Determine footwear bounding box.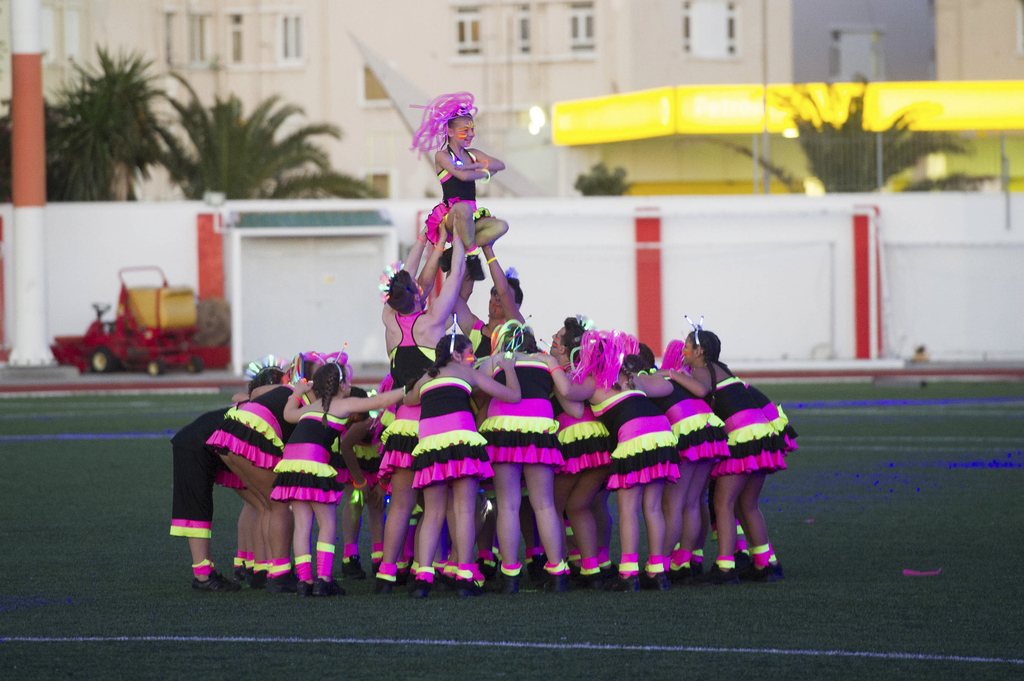
Determined: 748,563,782,577.
